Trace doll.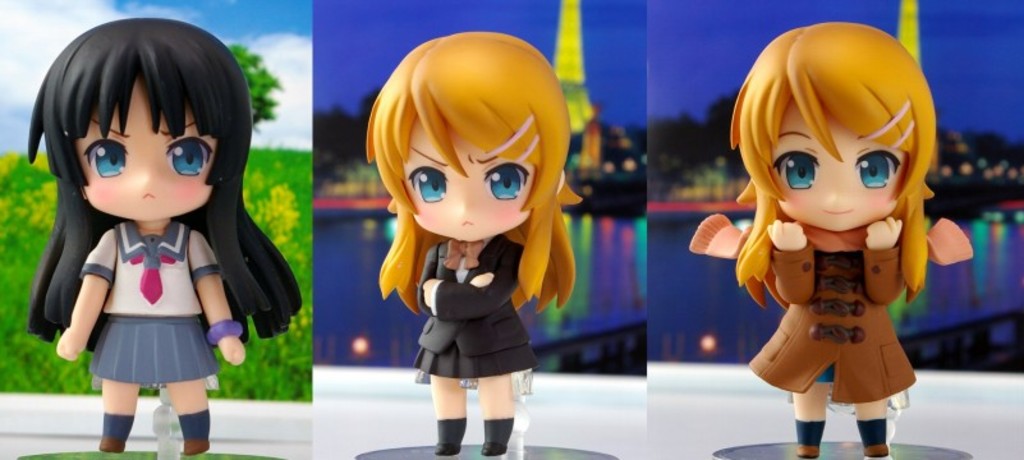
Traced to 362,26,580,452.
